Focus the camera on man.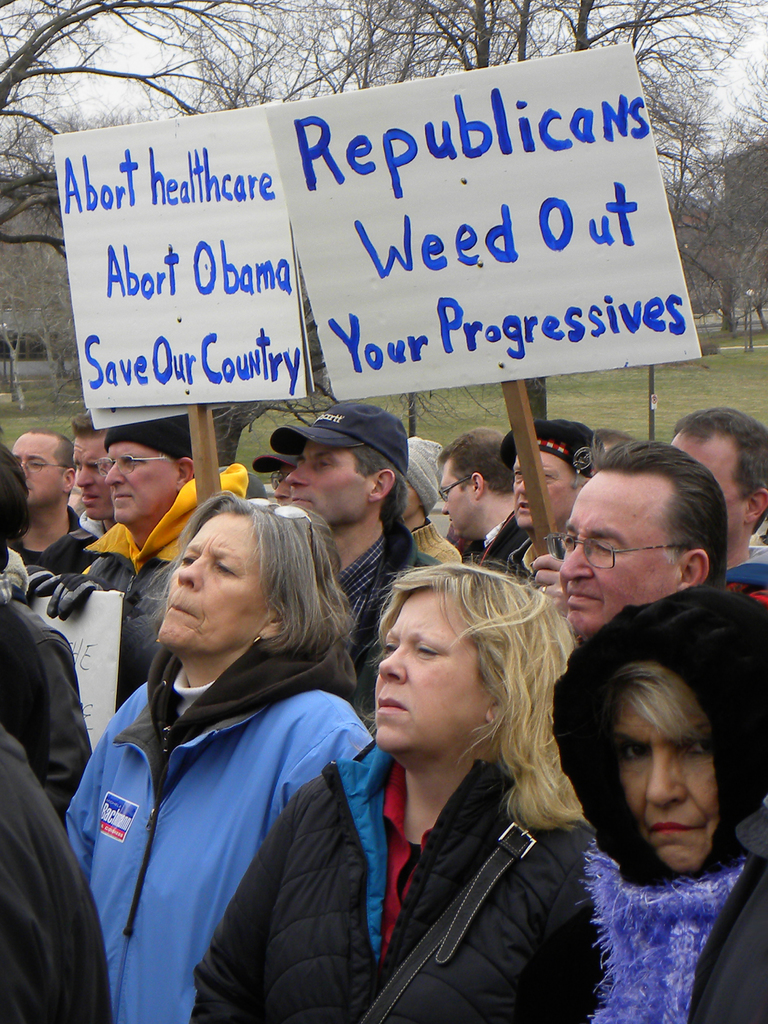
Focus region: pyautogui.locateOnScreen(20, 416, 250, 703).
